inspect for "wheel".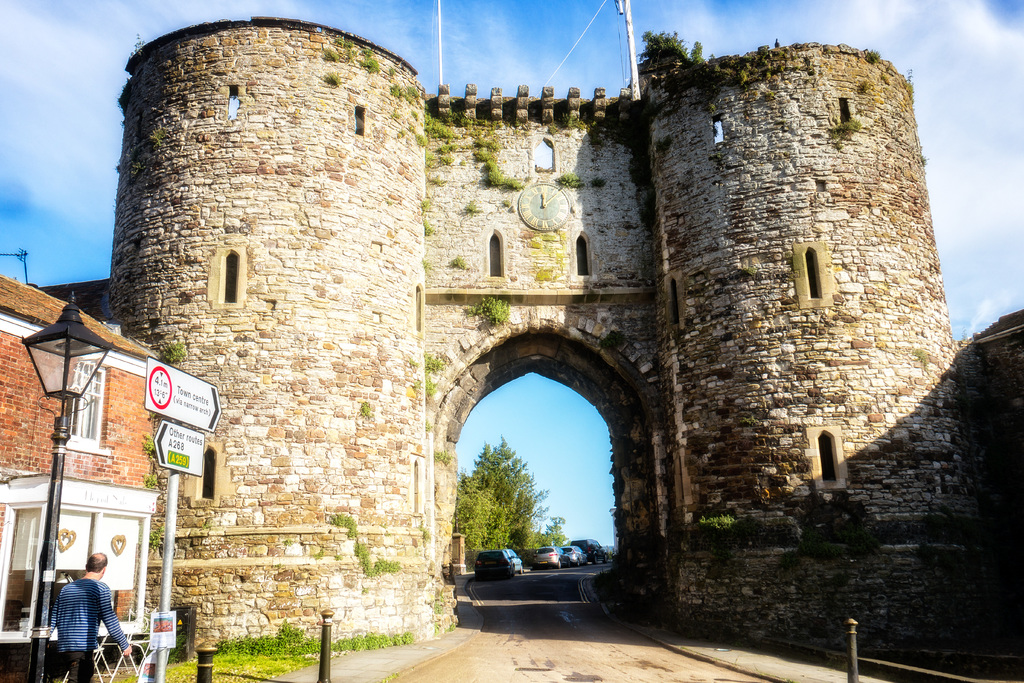
Inspection: (514, 565, 516, 575).
